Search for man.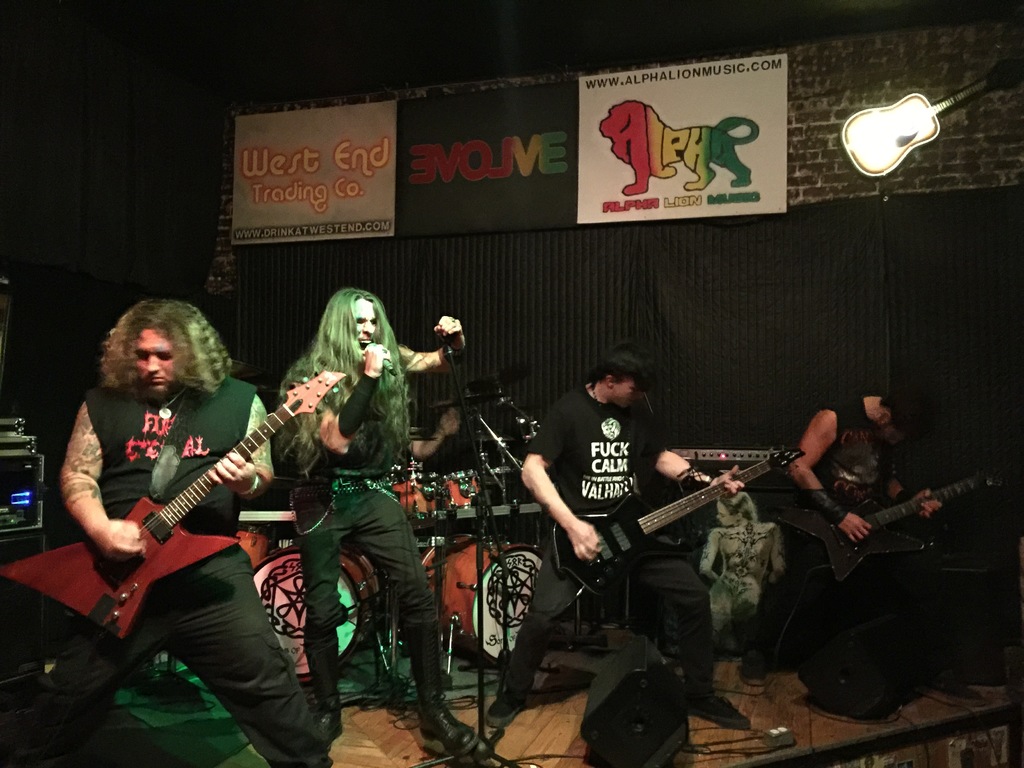
Found at 26:273:333:716.
